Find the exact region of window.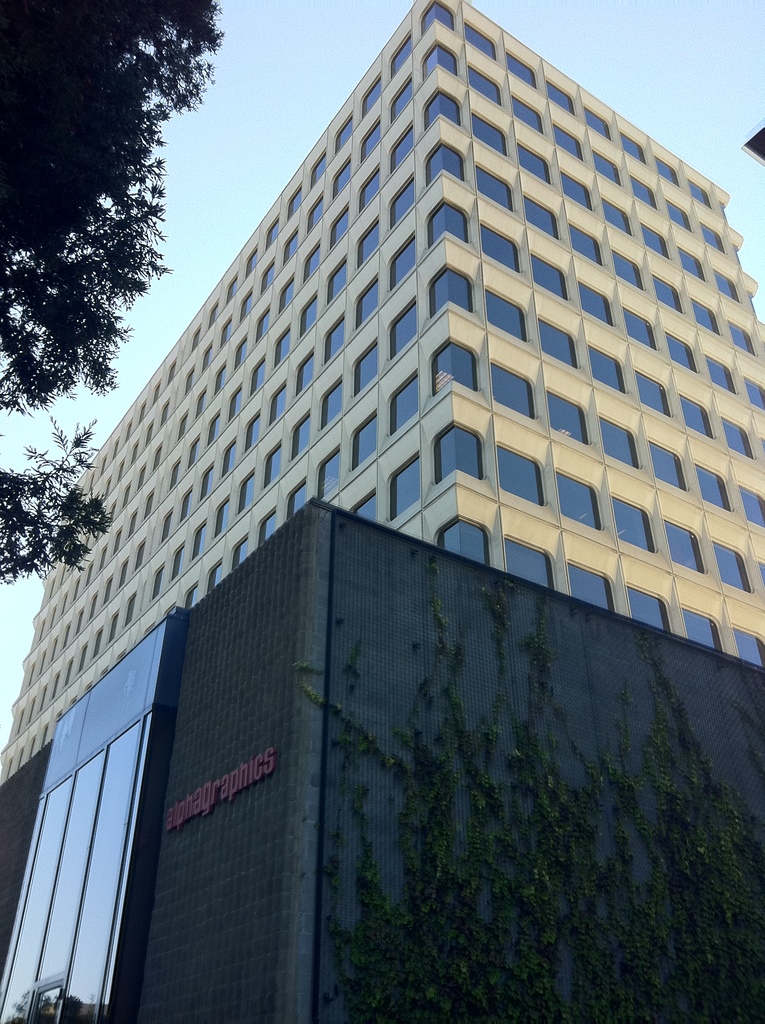
Exact region: pyautogui.locateOnScreen(40, 620, 44, 642).
